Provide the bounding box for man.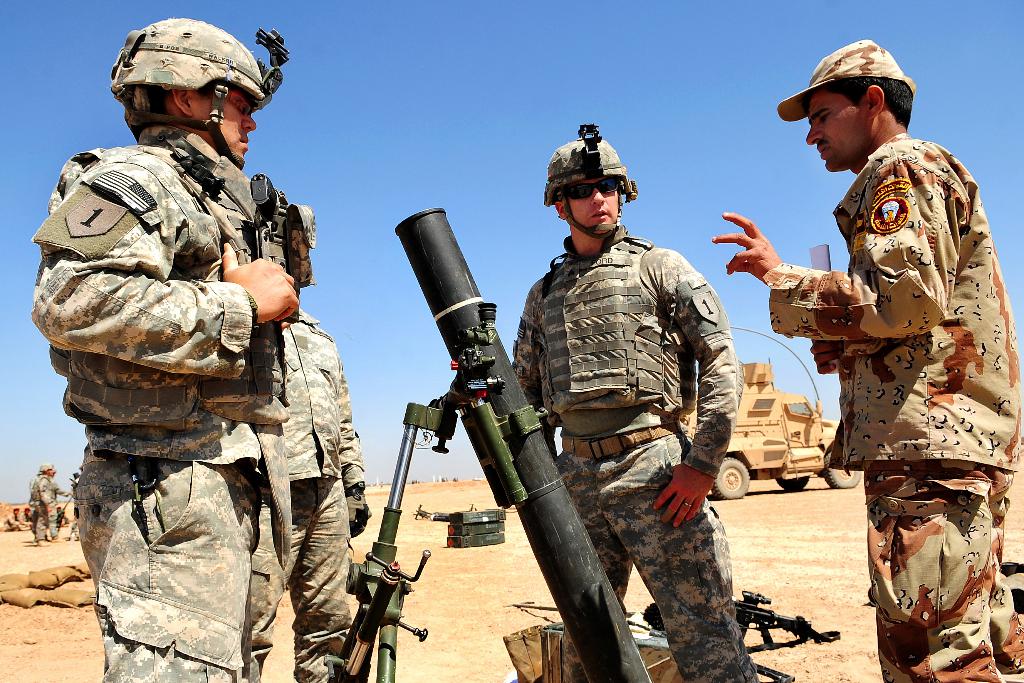
458:169:714:674.
